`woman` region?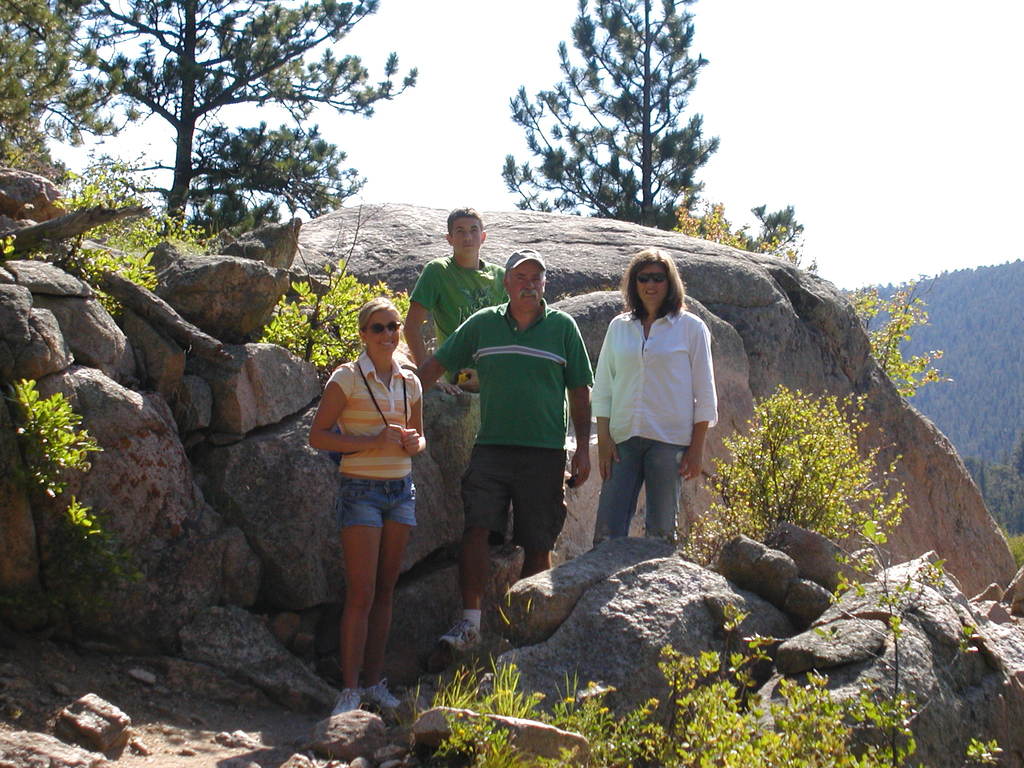
589, 248, 719, 552
